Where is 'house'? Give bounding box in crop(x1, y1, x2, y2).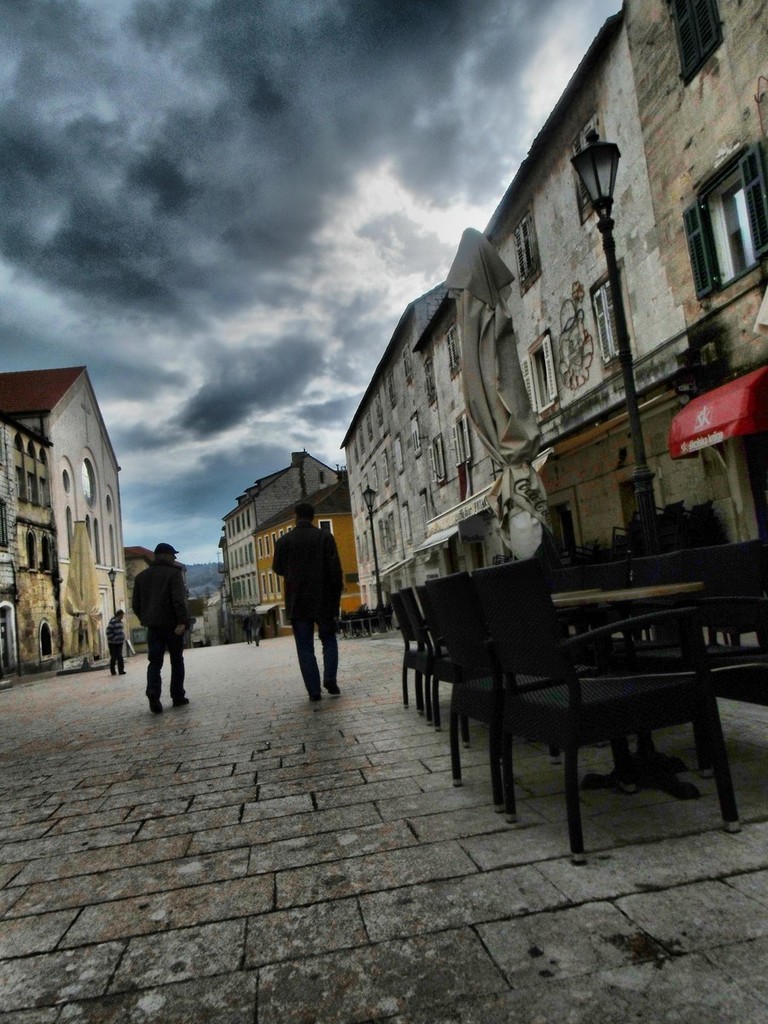
crop(221, 445, 371, 637).
